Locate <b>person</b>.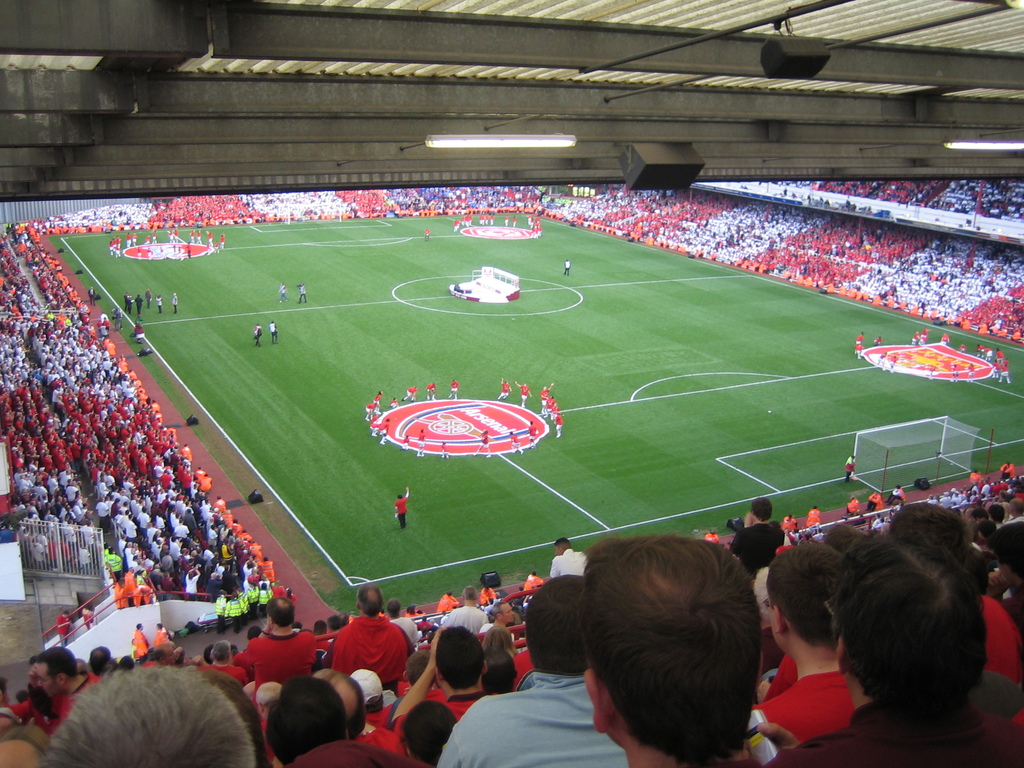
Bounding box: (749,542,845,742).
